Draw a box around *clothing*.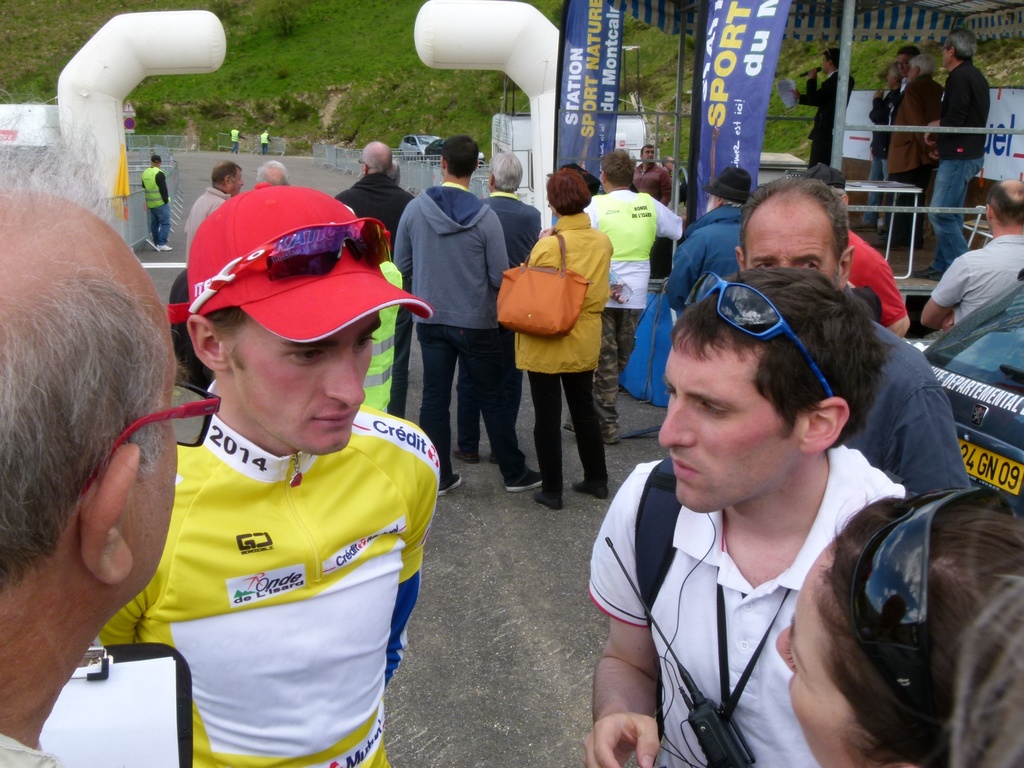
x1=260, y1=131, x2=269, y2=153.
